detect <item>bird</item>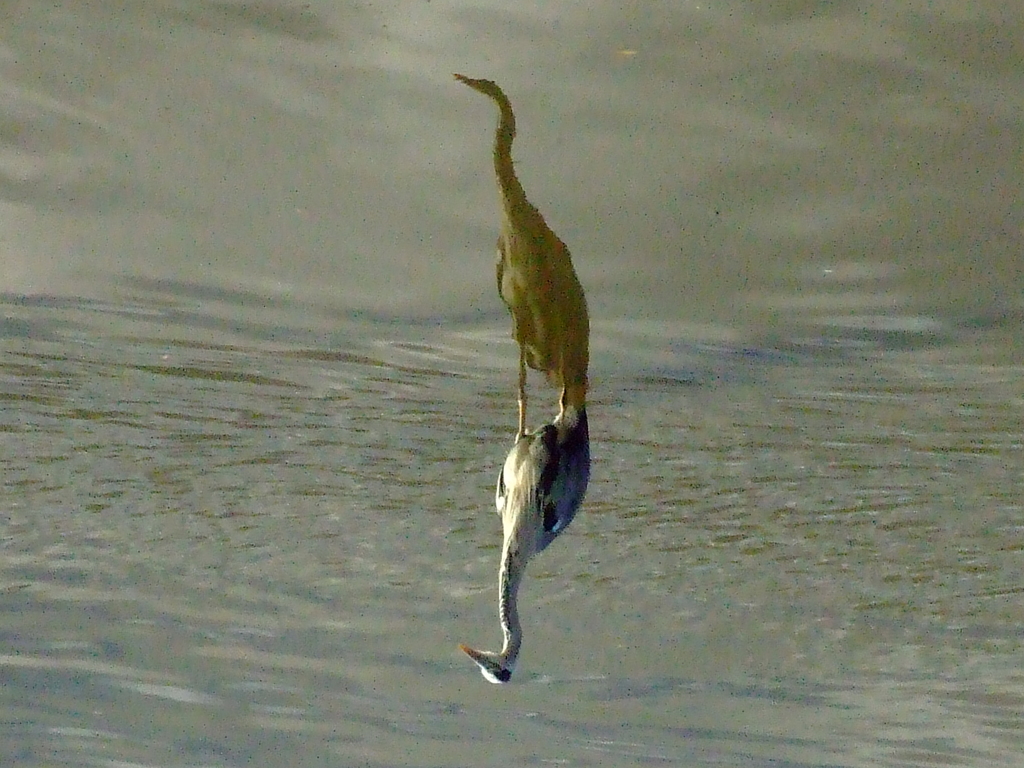
{"left": 472, "top": 295, "right": 600, "bottom": 670}
